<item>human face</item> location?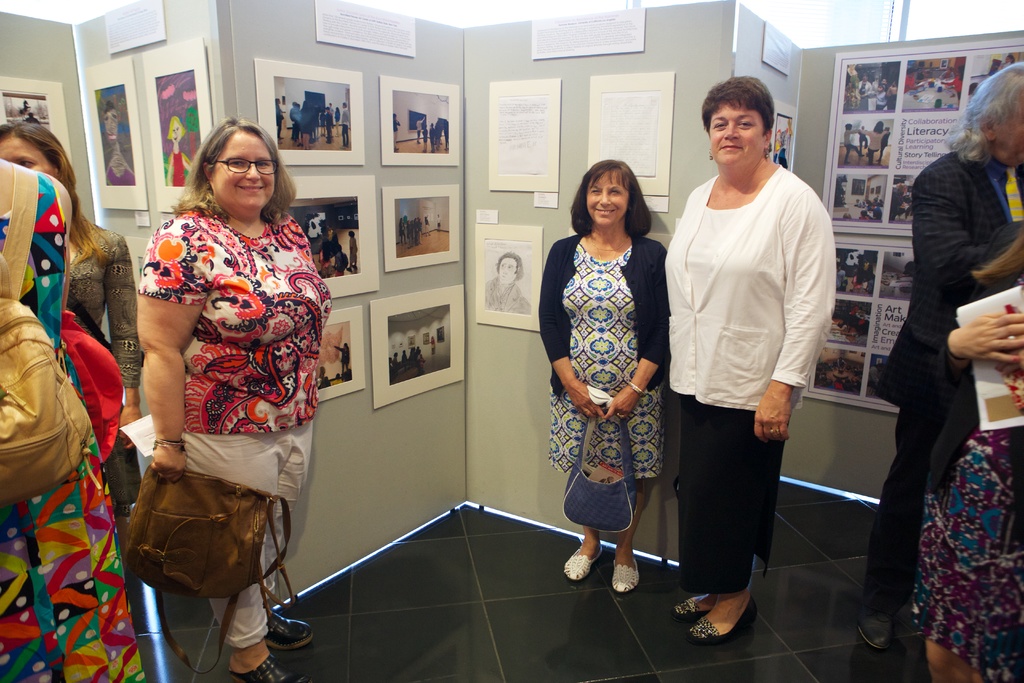
bbox=[711, 103, 766, 173]
